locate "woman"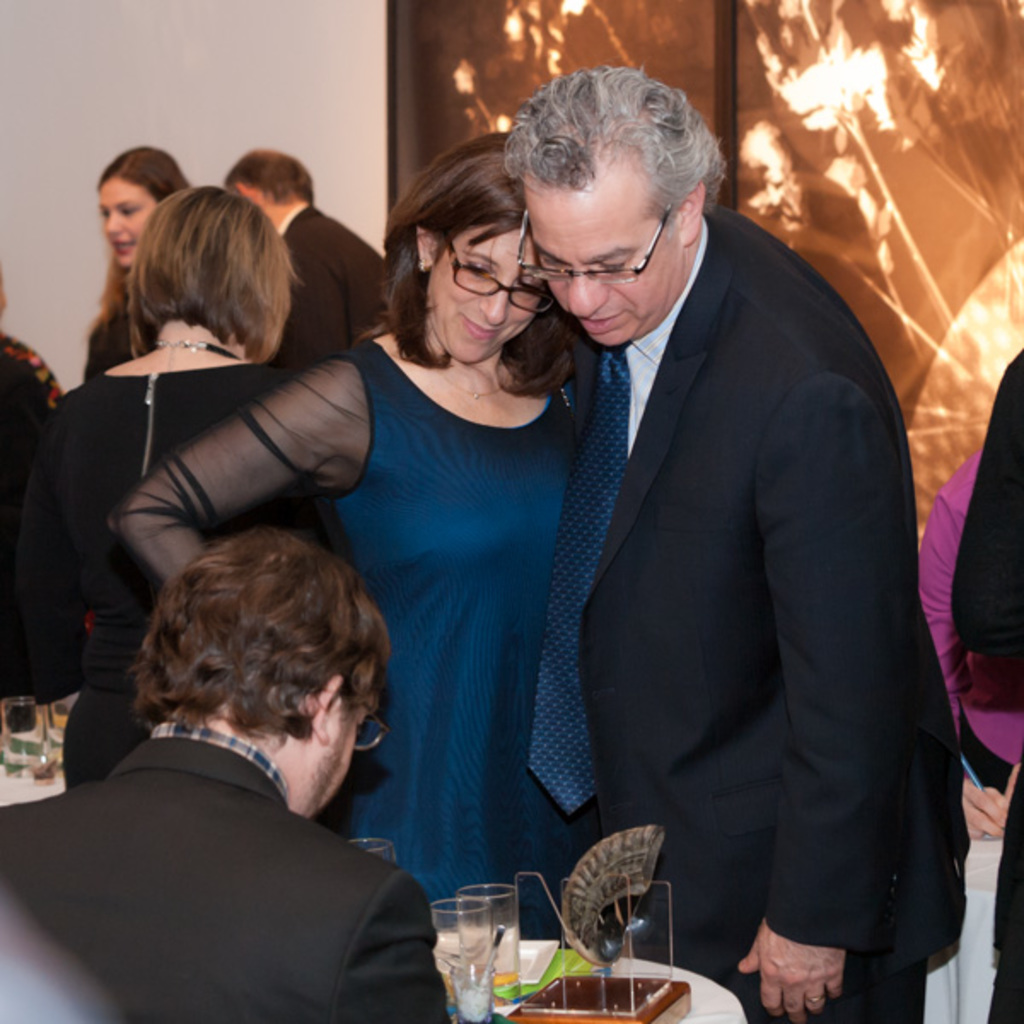
l=53, t=166, r=300, b=756
